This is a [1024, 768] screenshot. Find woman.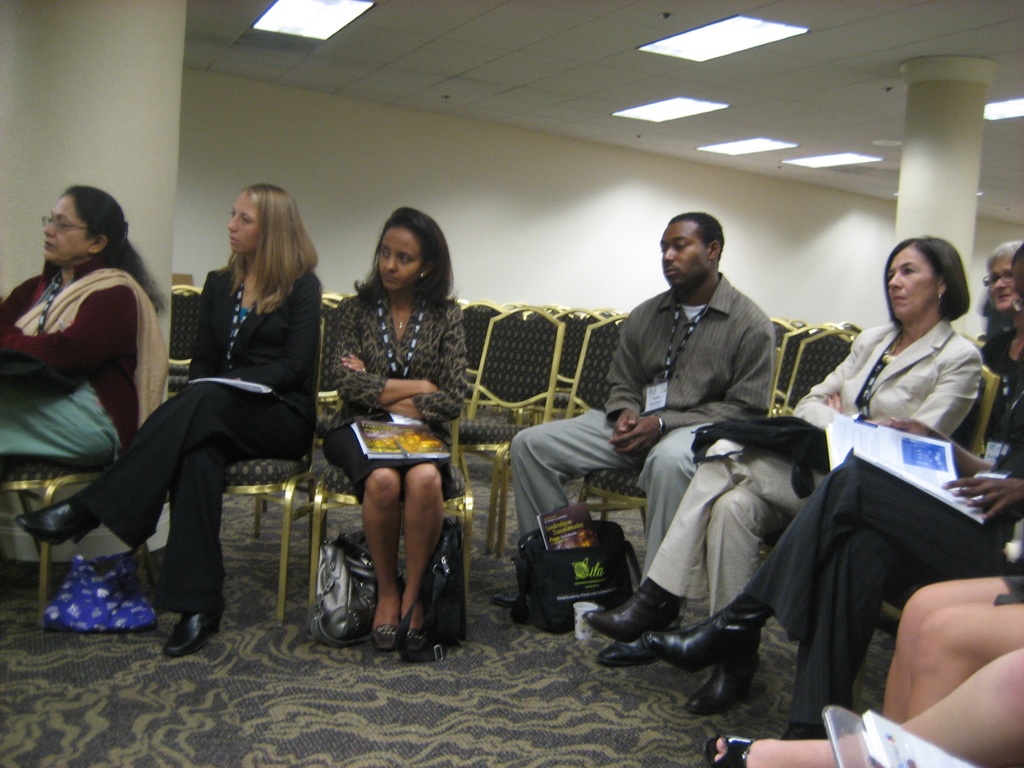
Bounding box: <region>0, 185, 175, 468</region>.
